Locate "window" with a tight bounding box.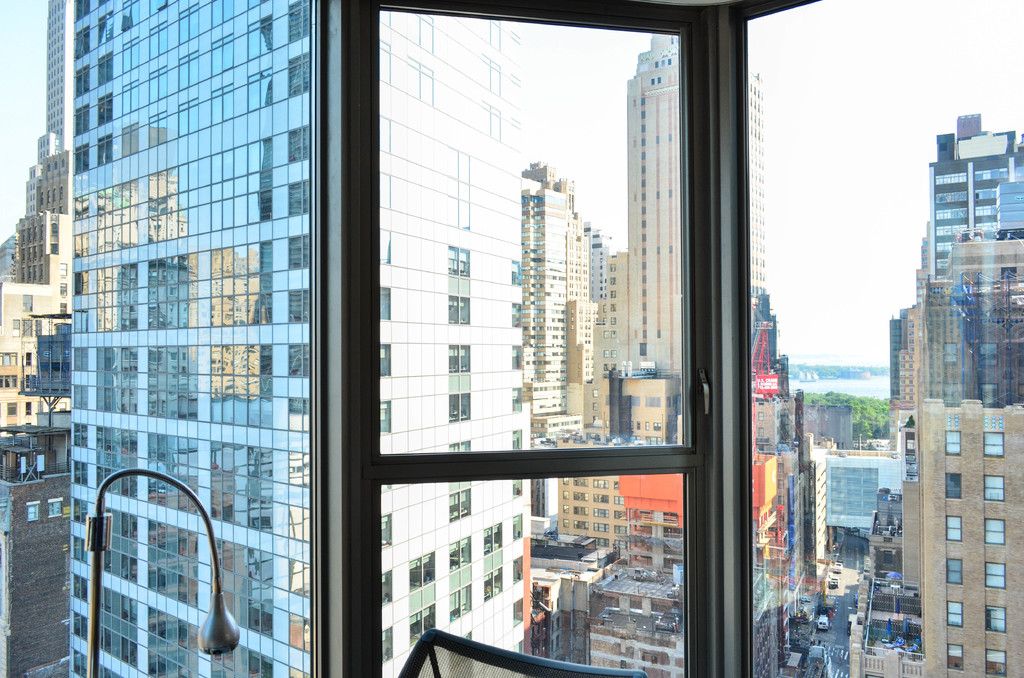
bbox=[941, 428, 965, 458].
